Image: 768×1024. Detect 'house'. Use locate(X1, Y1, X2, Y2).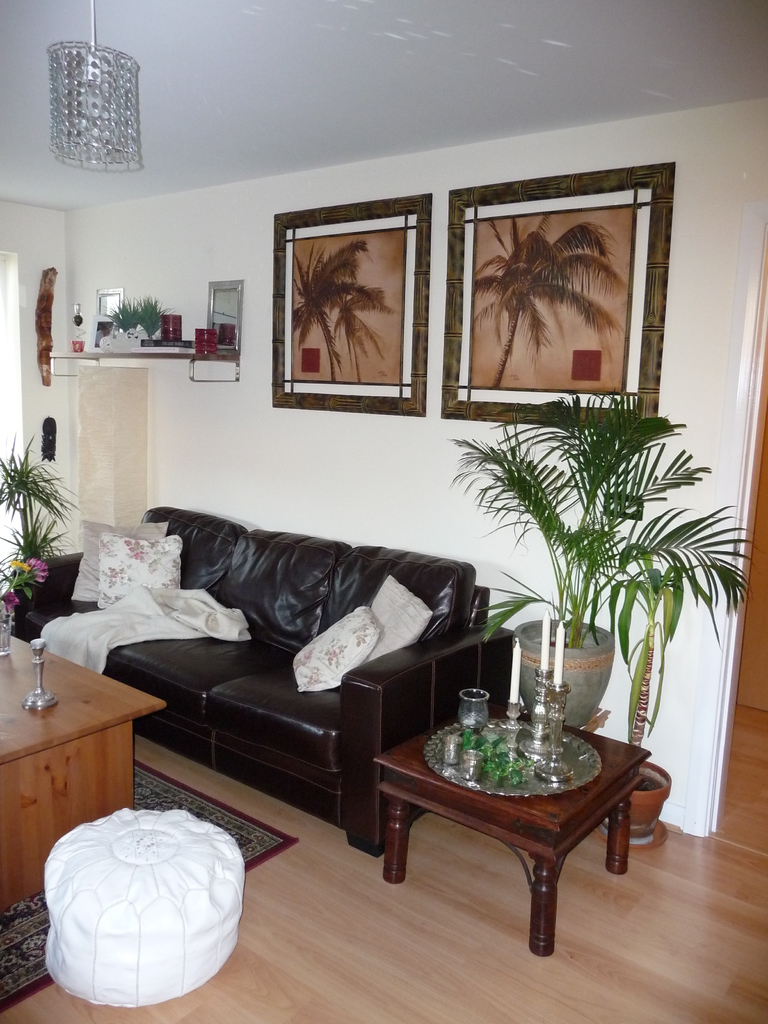
locate(0, 0, 767, 1023).
